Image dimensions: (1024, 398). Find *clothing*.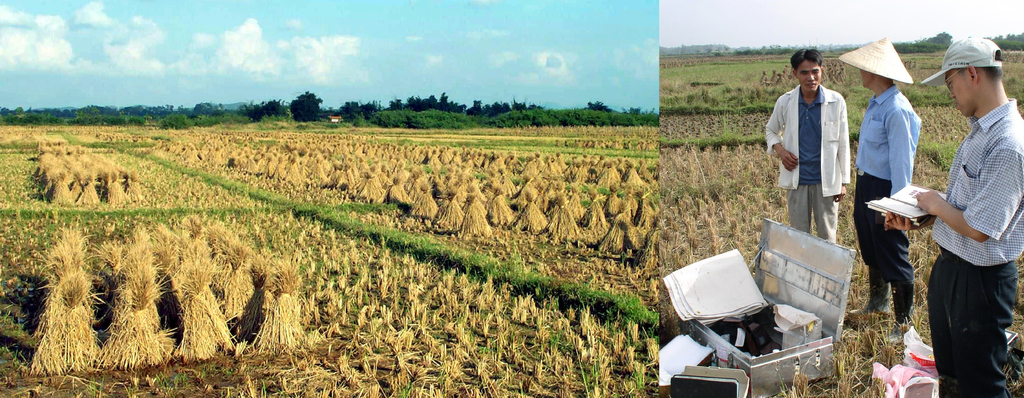
x1=756 y1=76 x2=854 y2=246.
